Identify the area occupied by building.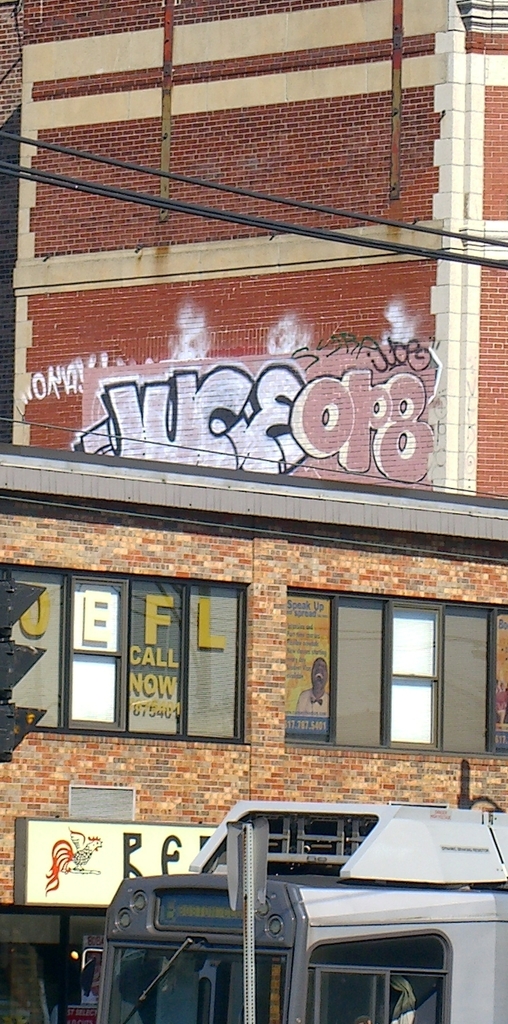
Area: {"left": 0, "top": 446, "right": 507, "bottom": 1023}.
